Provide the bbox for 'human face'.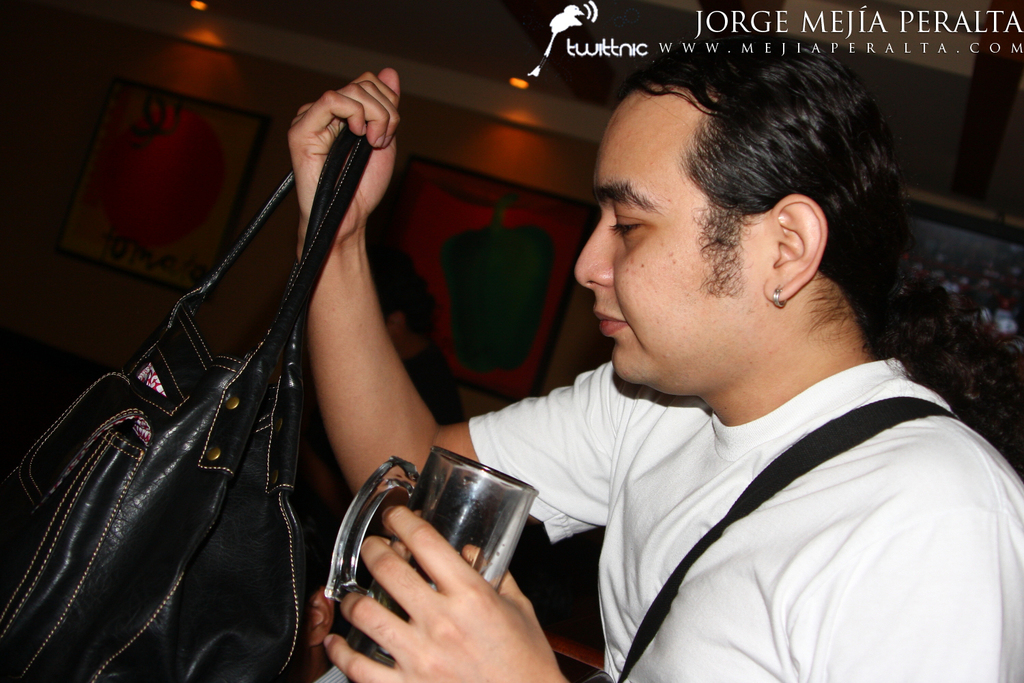
[575, 93, 765, 383].
